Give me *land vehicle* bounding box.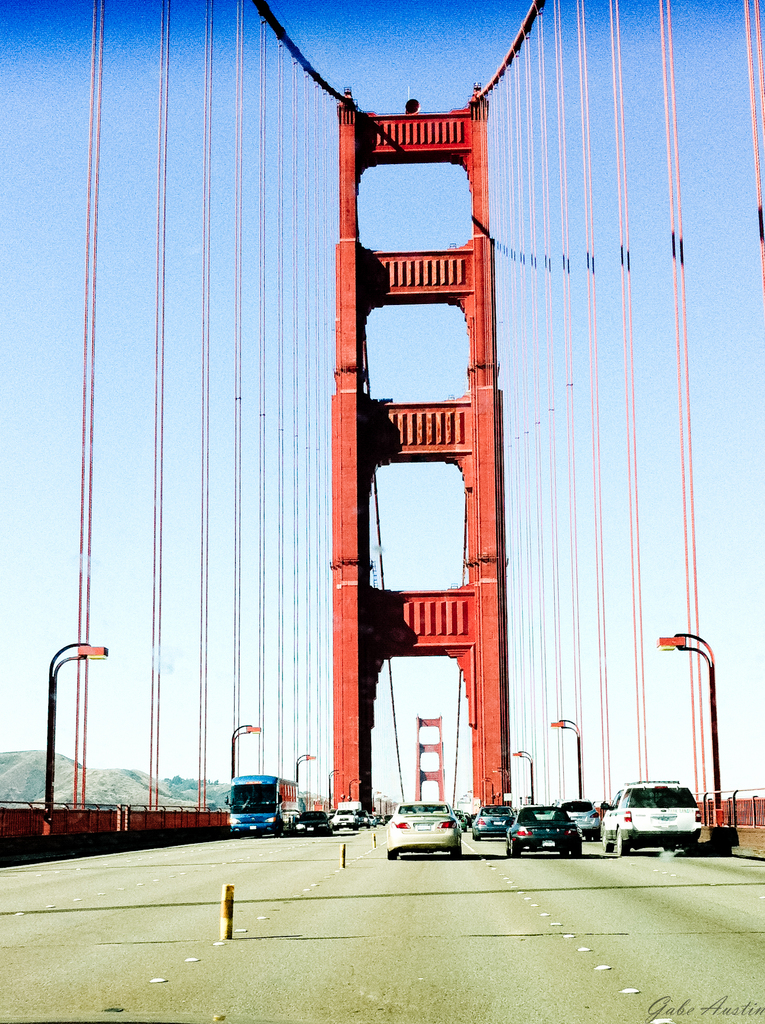
detection(387, 802, 460, 858).
